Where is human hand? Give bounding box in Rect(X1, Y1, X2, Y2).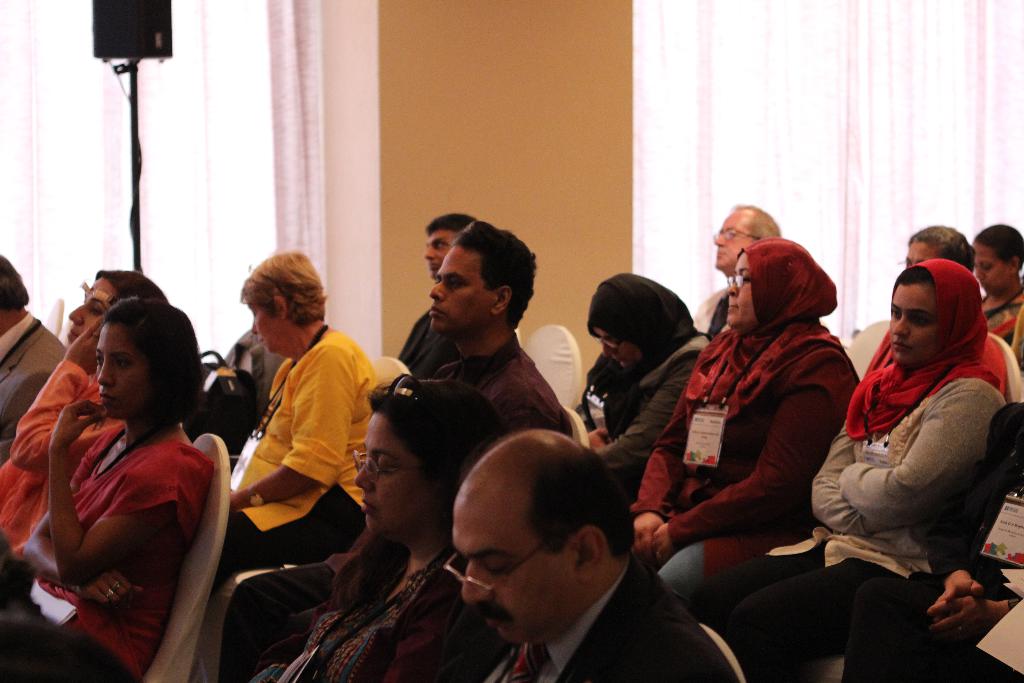
Rect(652, 521, 673, 566).
